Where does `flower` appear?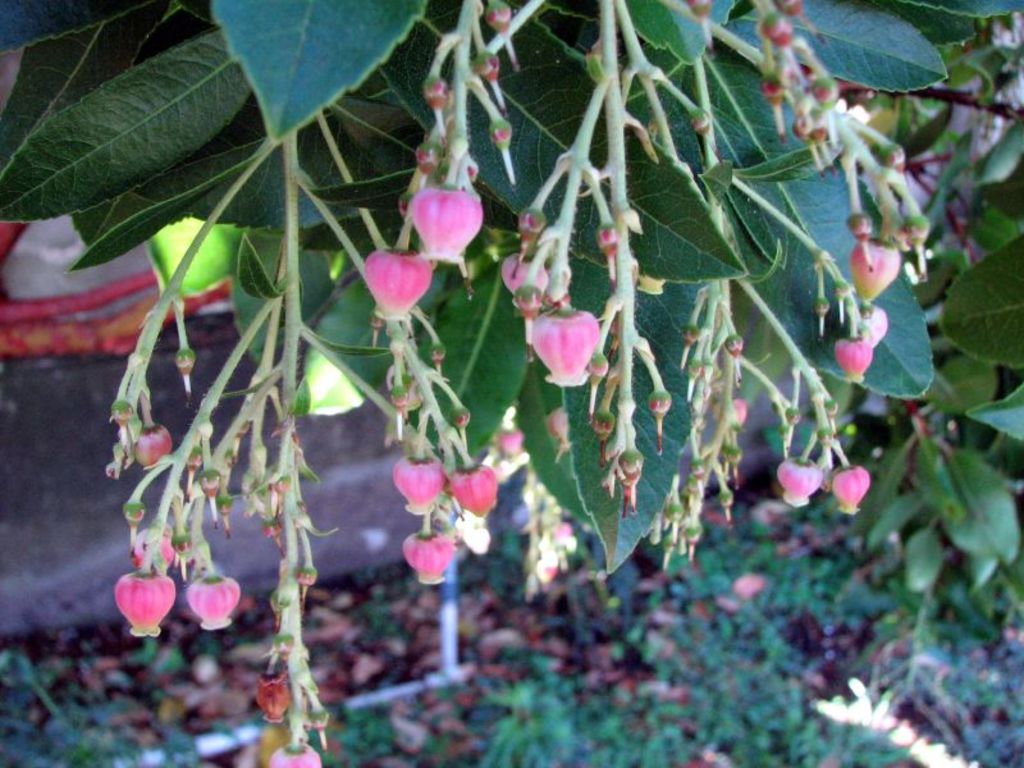
Appears at select_region(403, 174, 486, 269).
